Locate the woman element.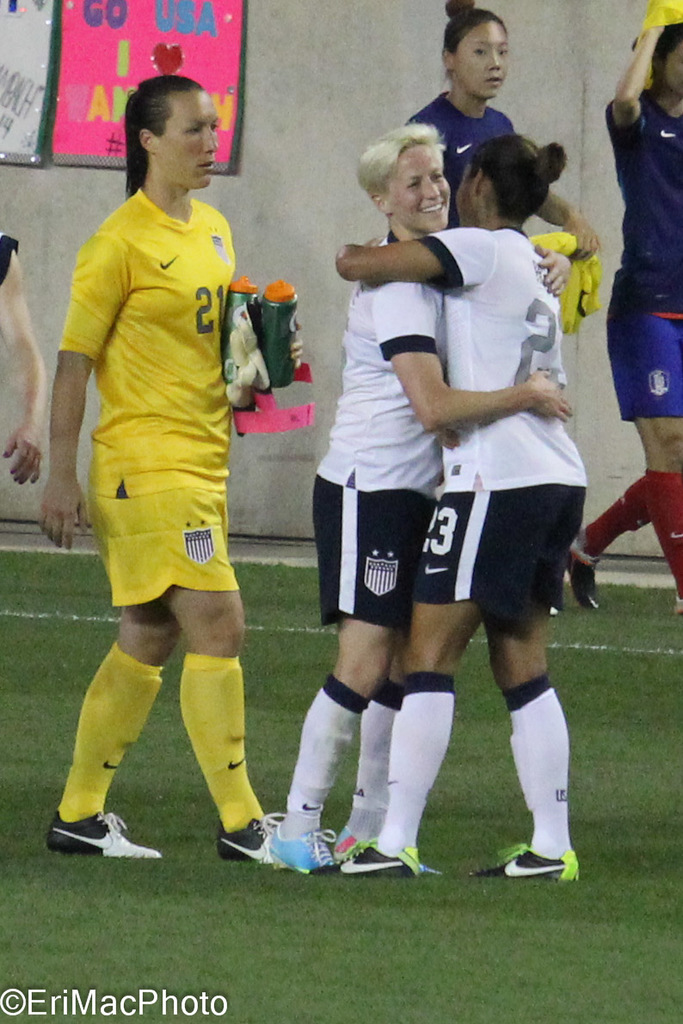
Element bbox: (39,67,285,899).
